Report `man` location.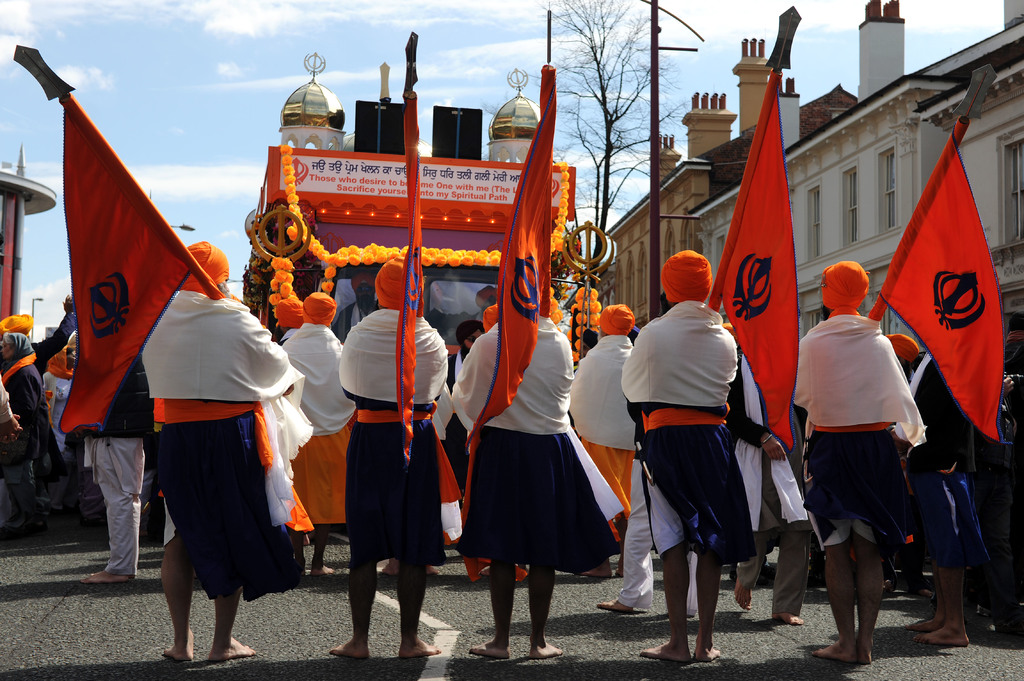
Report: x1=788, y1=259, x2=924, y2=652.
